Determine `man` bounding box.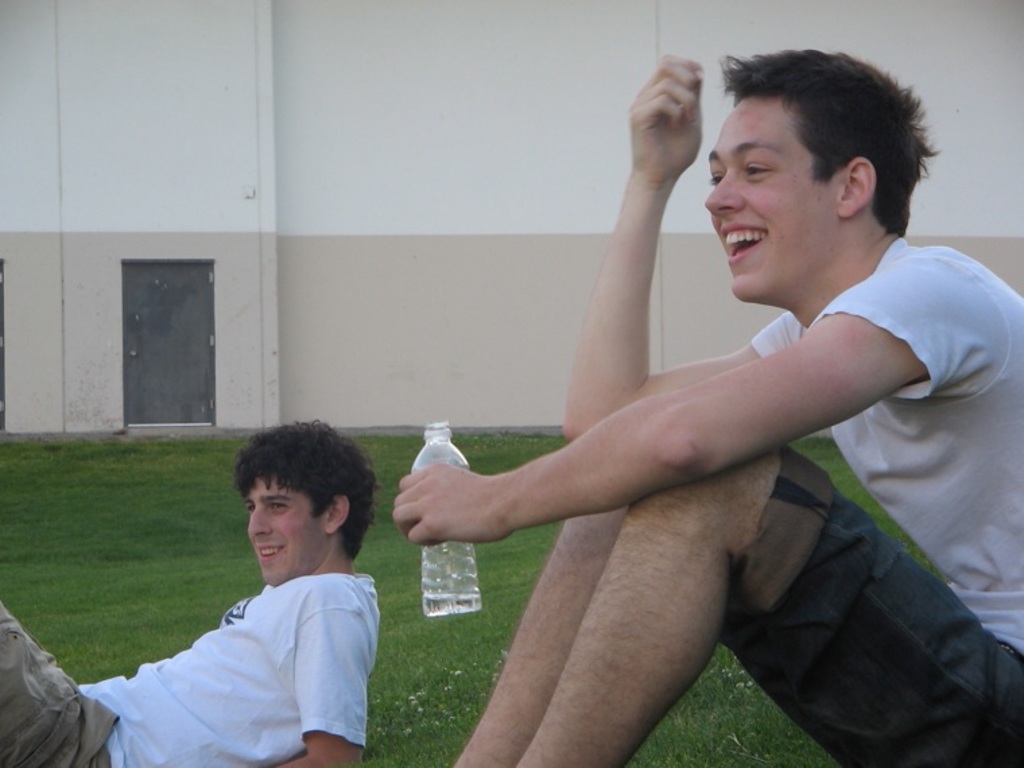
Determined: <box>392,54,1023,767</box>.
